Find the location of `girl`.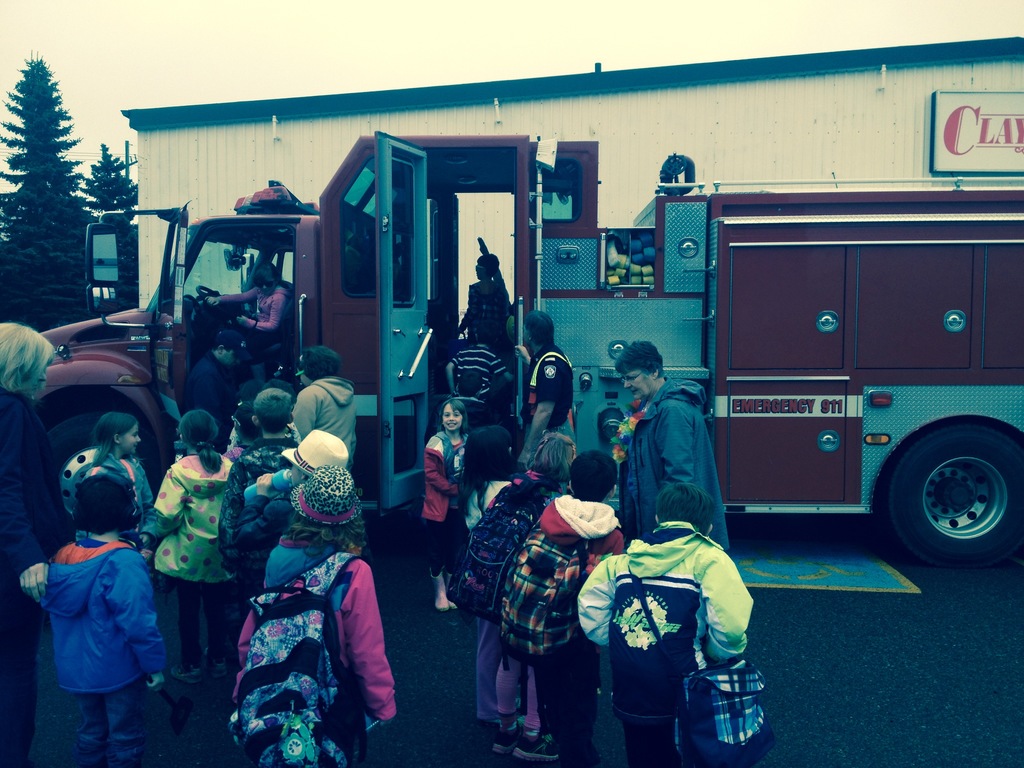
Location: region(241, 468, 399, 767).
